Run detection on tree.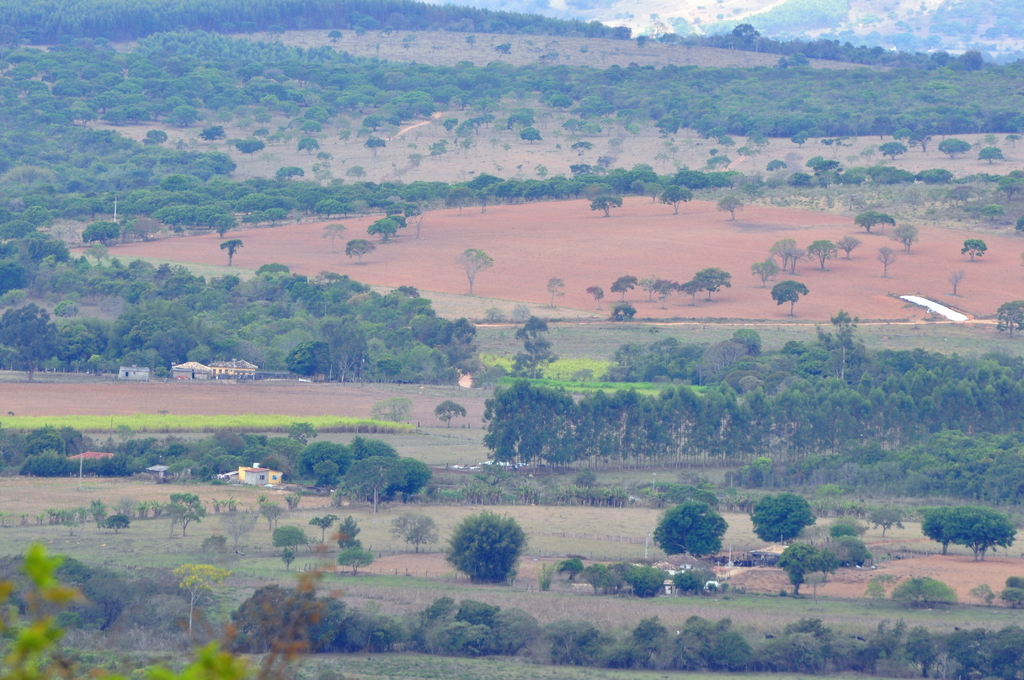
Result: 659:182:693:216.
